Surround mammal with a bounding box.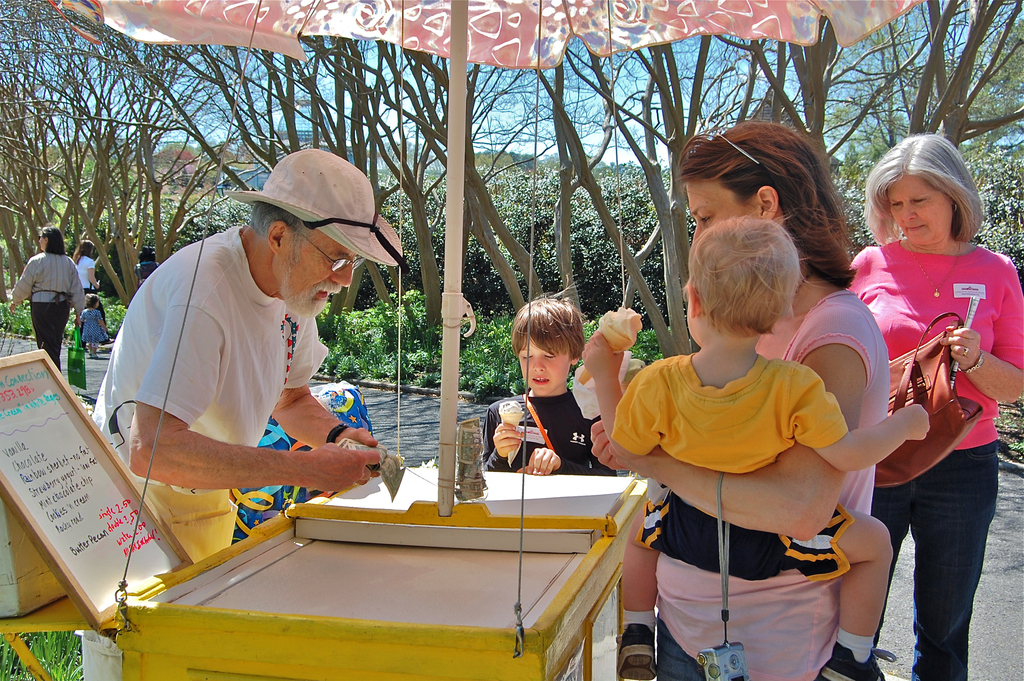
bbox=(590, 120, 889, 680).
